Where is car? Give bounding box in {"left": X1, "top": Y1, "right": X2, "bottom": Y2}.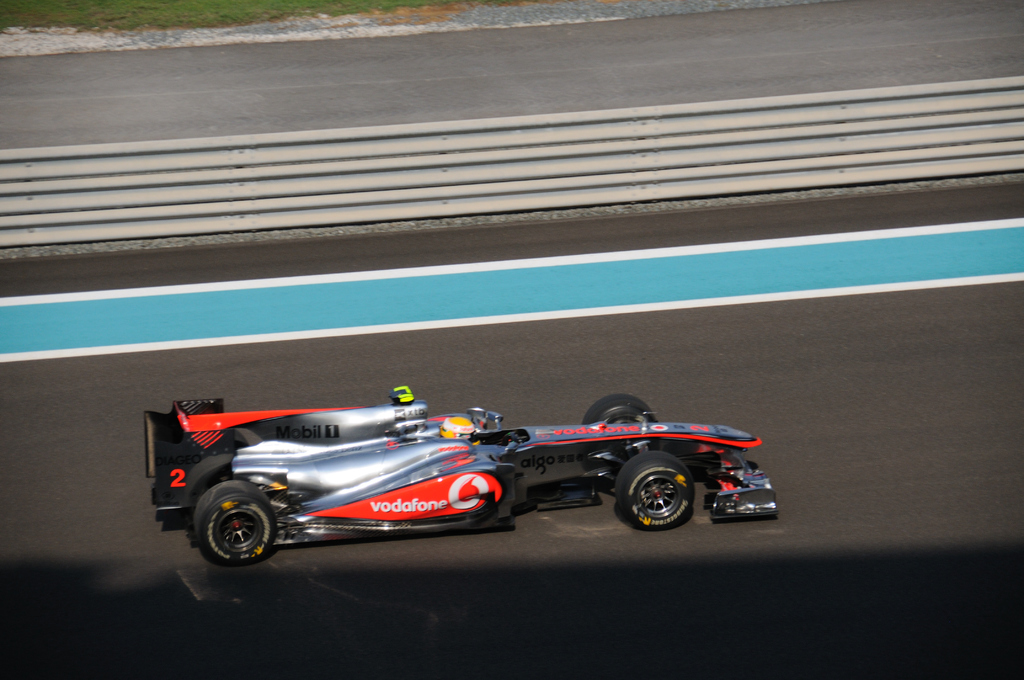
{"left": 142, "top": 379, "right": 783, "bottom": 568}.
